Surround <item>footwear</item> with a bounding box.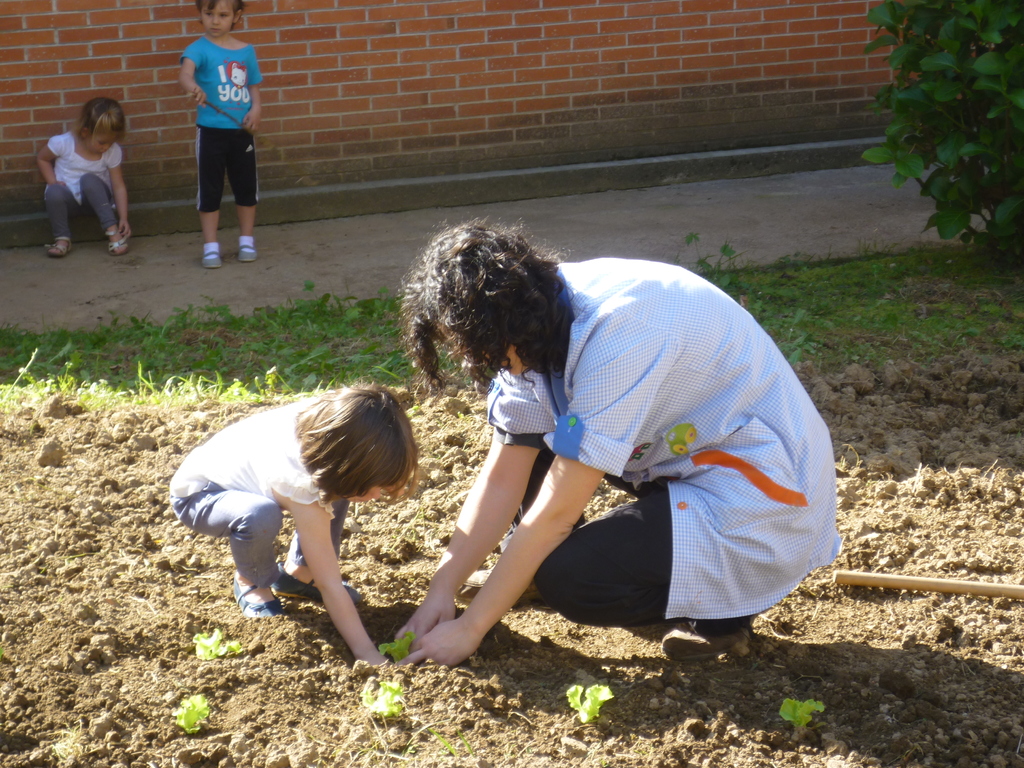
[239, 584, 289, 618].
